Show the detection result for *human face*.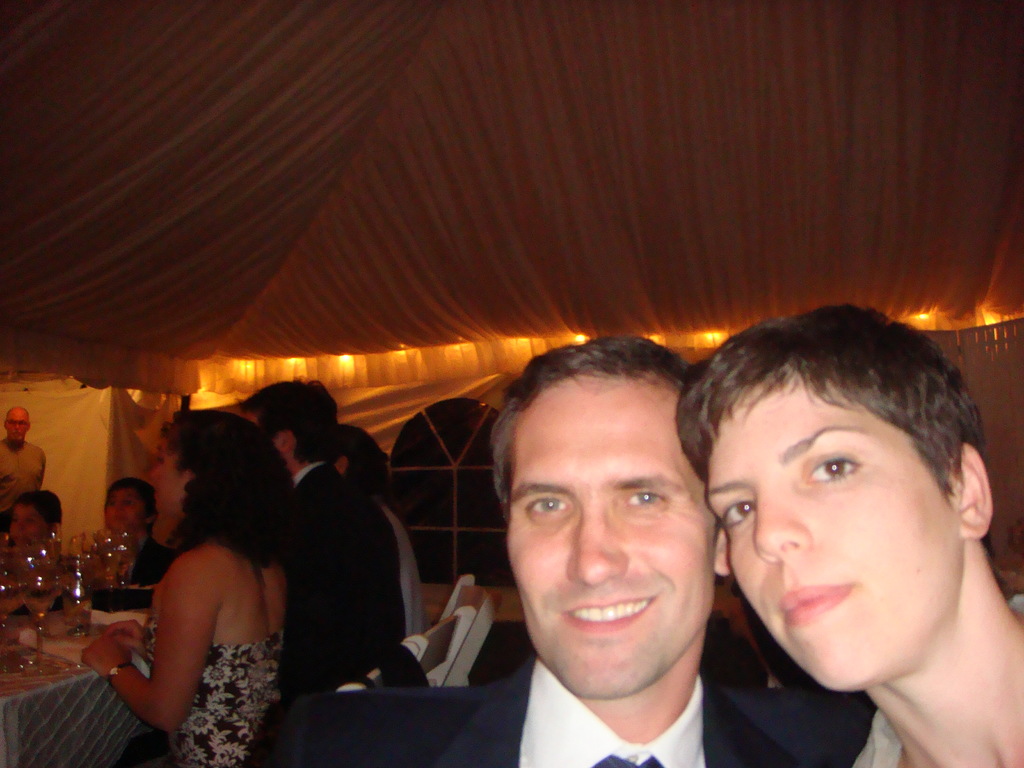
{"x1": 8, "y1": 502, "x2": 47, "y2": 544}.
